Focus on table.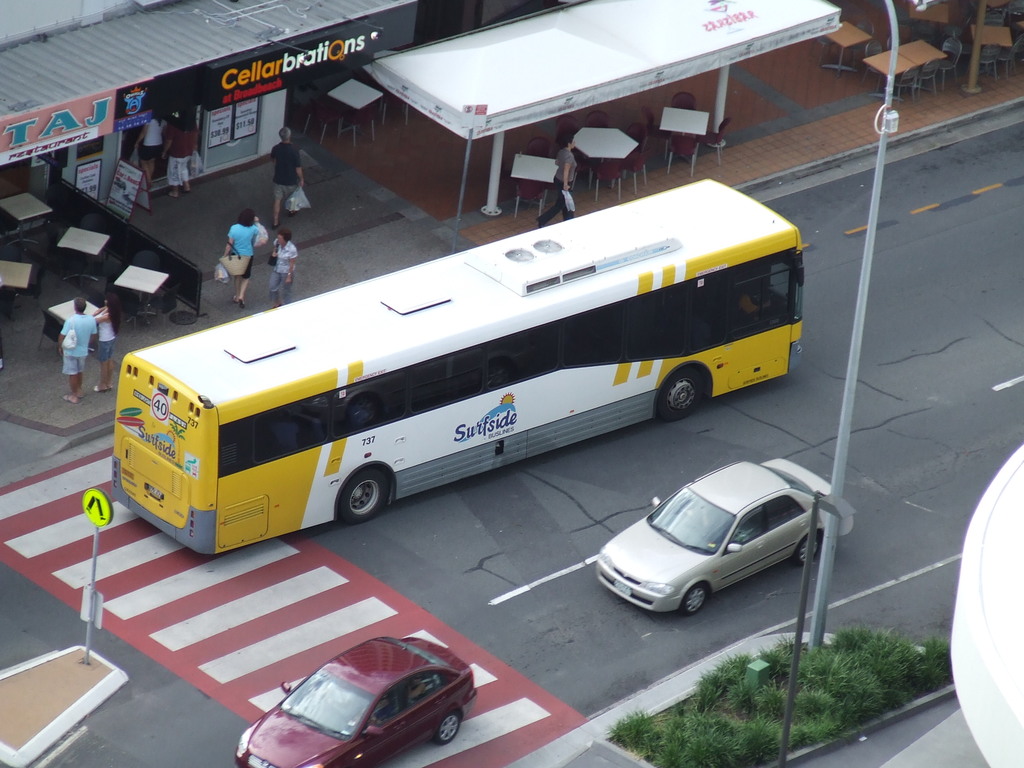
Focused at [829,20,870,71].
